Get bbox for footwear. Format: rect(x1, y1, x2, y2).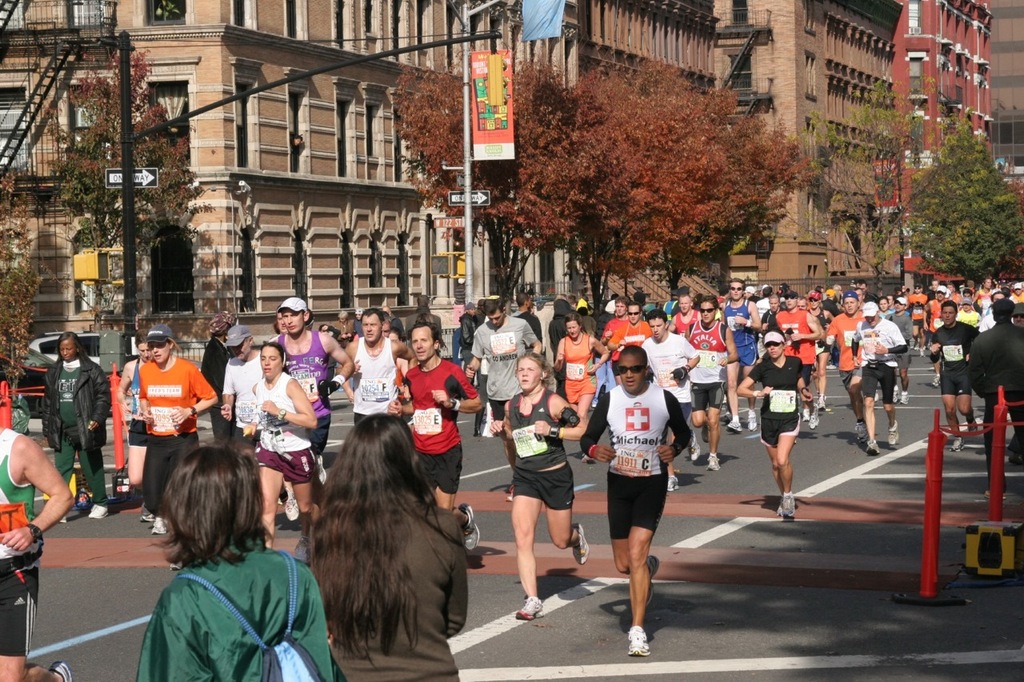
rect(898, 385, 914, 409).
